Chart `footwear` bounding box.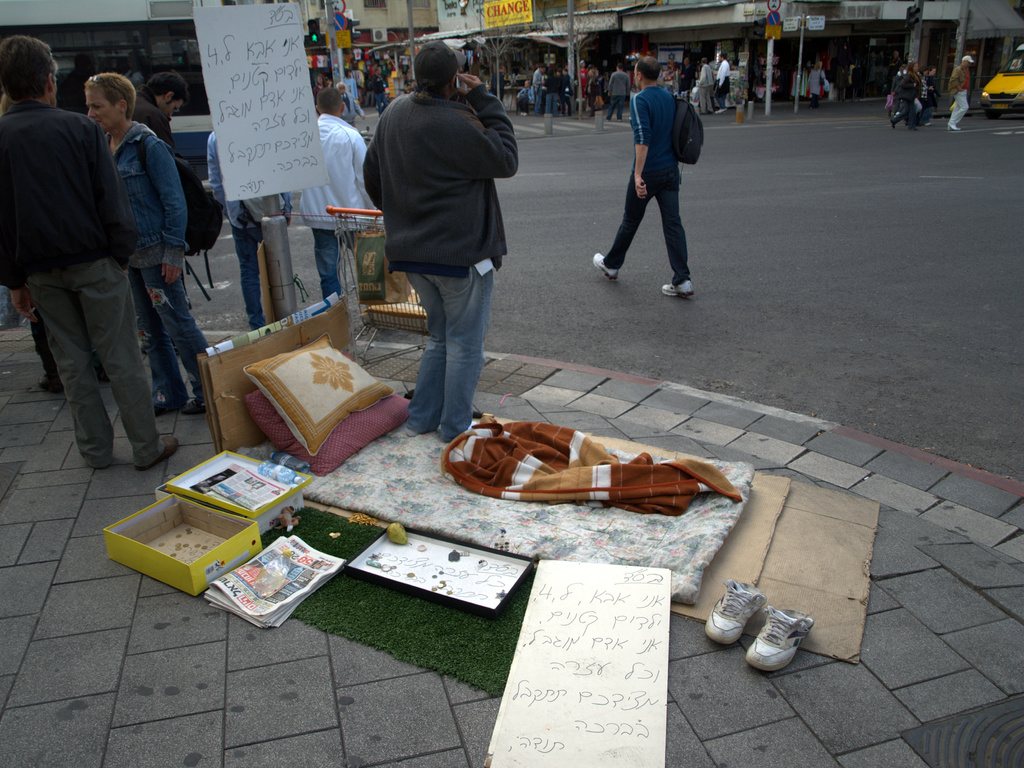
Charted: detection(153, 395, 179, 412).
